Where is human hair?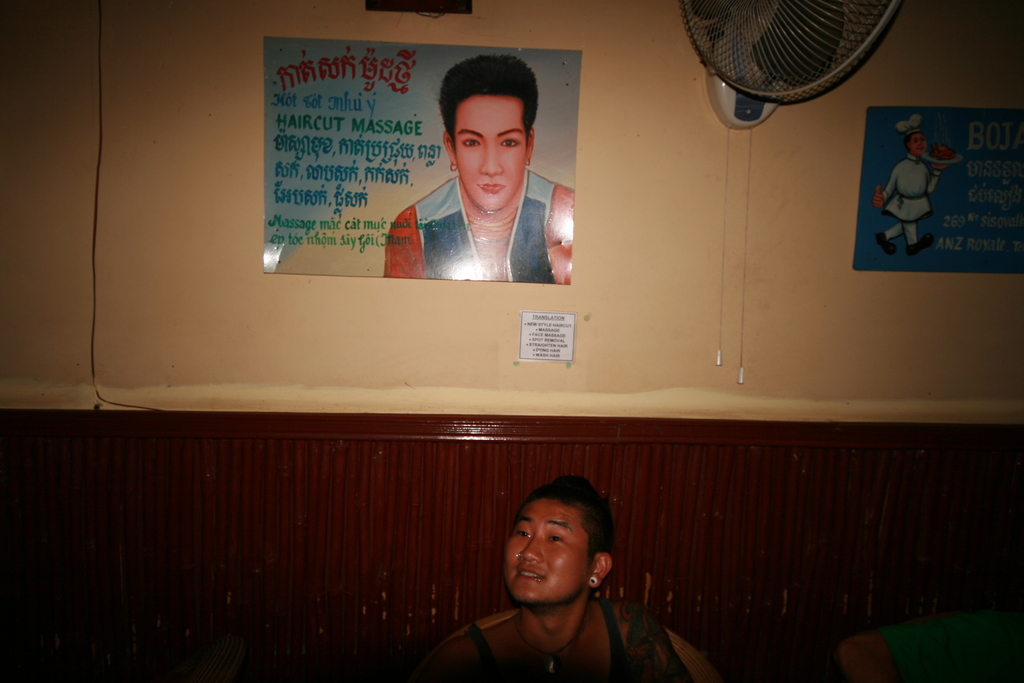
520/475/617/570.
